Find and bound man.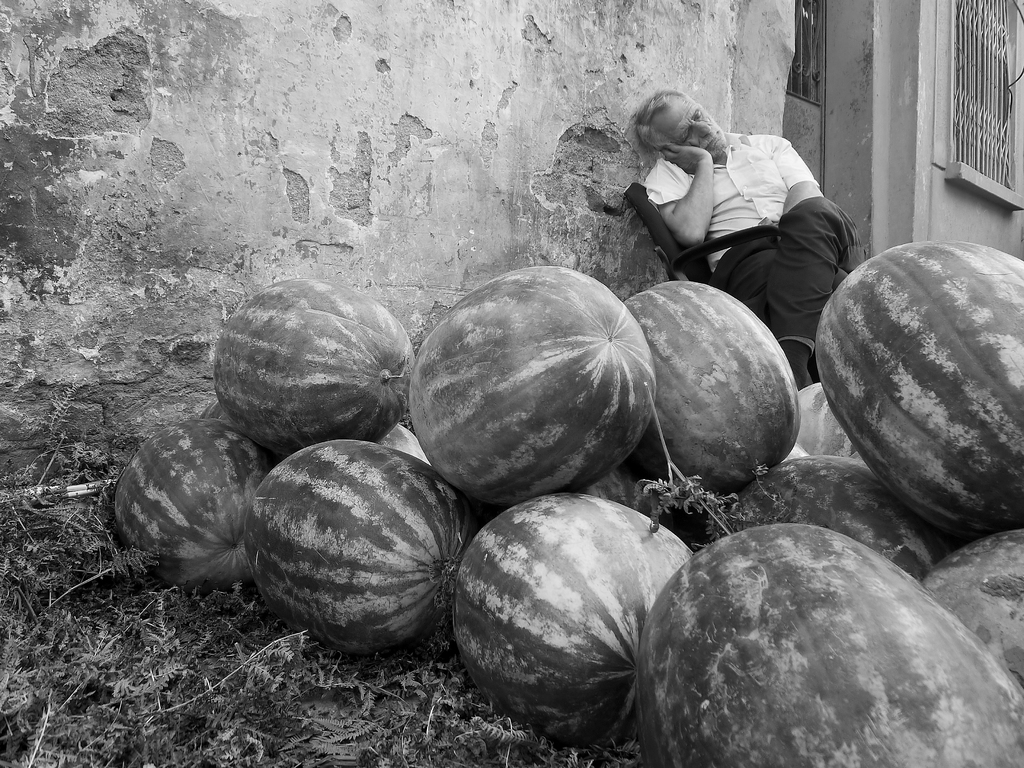
Bound: [636, 89, 868, 388].
